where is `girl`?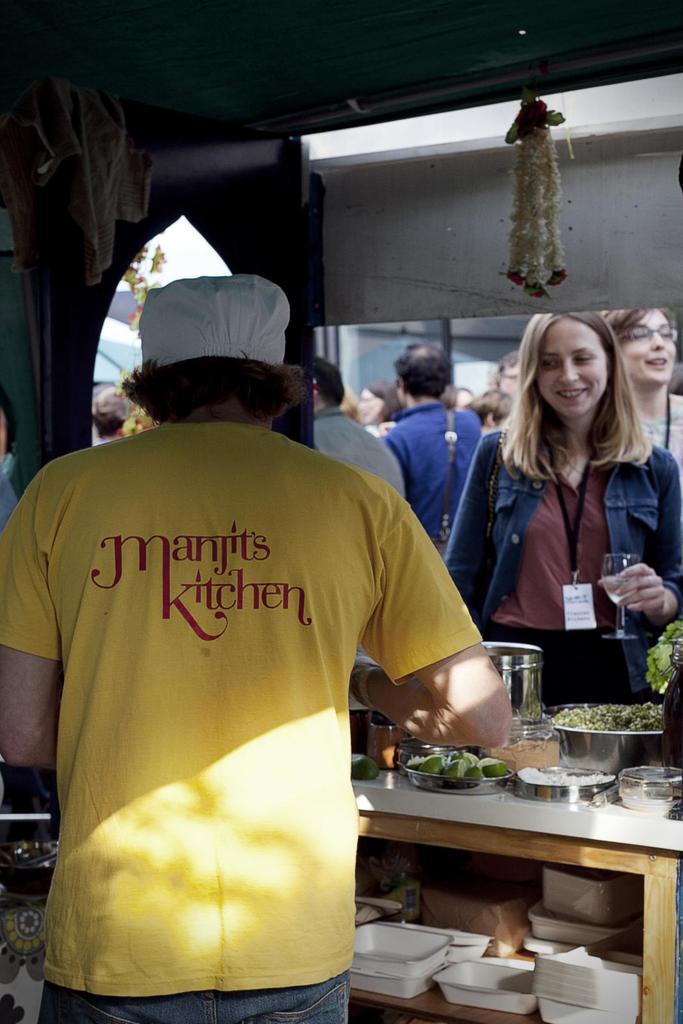
{"left": 447, "top": 311, "right": 682, "bottom": 753}.
